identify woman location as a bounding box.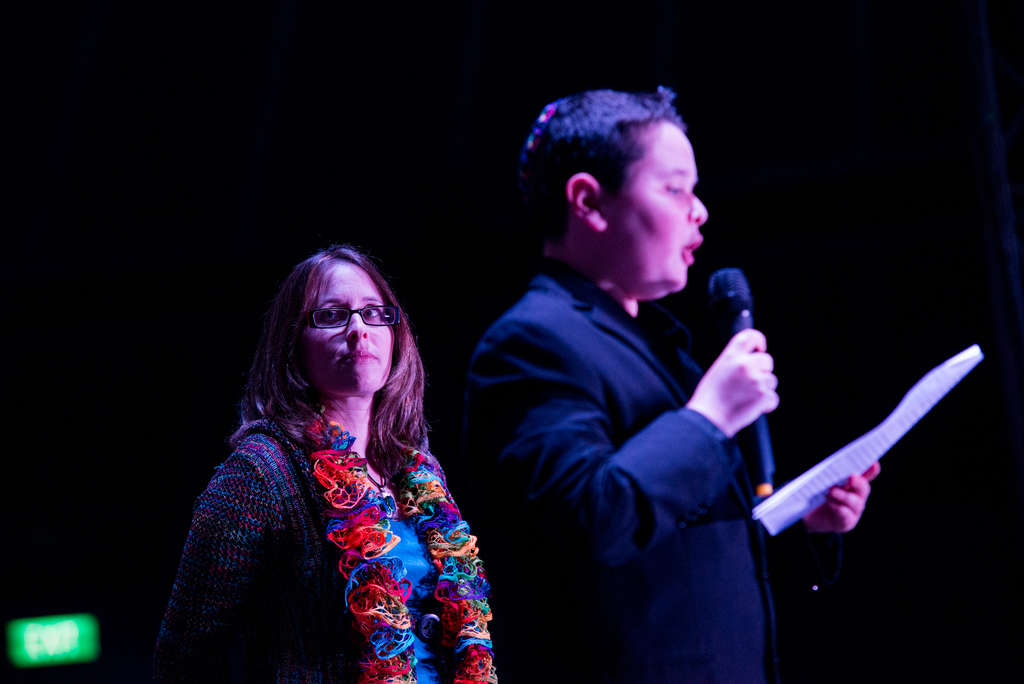
170,219,502,683.
